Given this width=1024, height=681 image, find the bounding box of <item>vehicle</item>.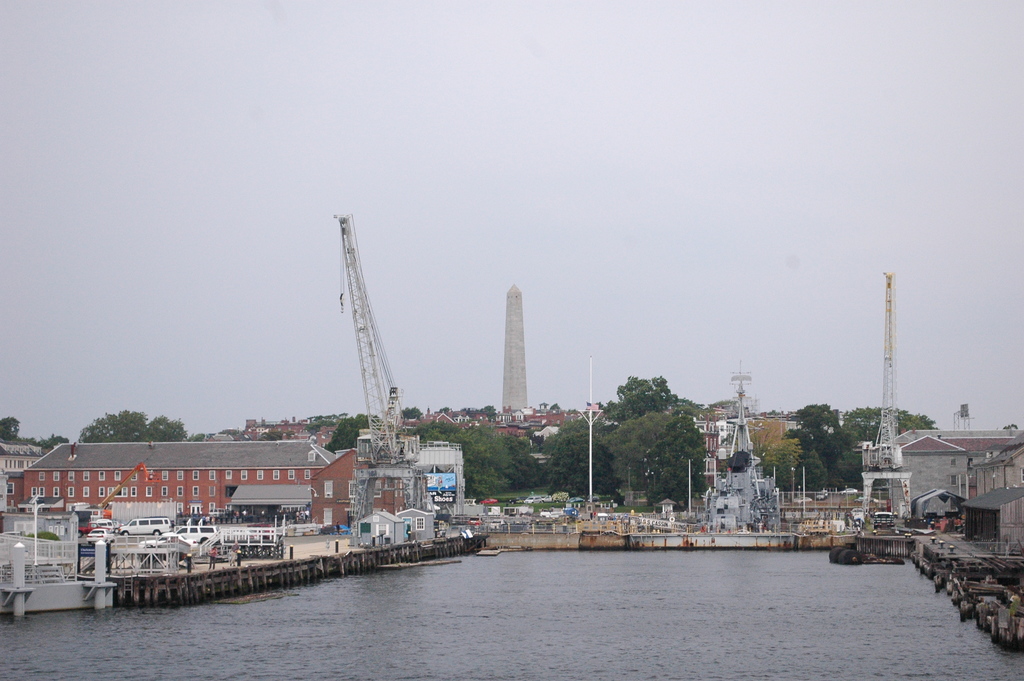
x1=542 y1=493 x2=563 y2=501.
